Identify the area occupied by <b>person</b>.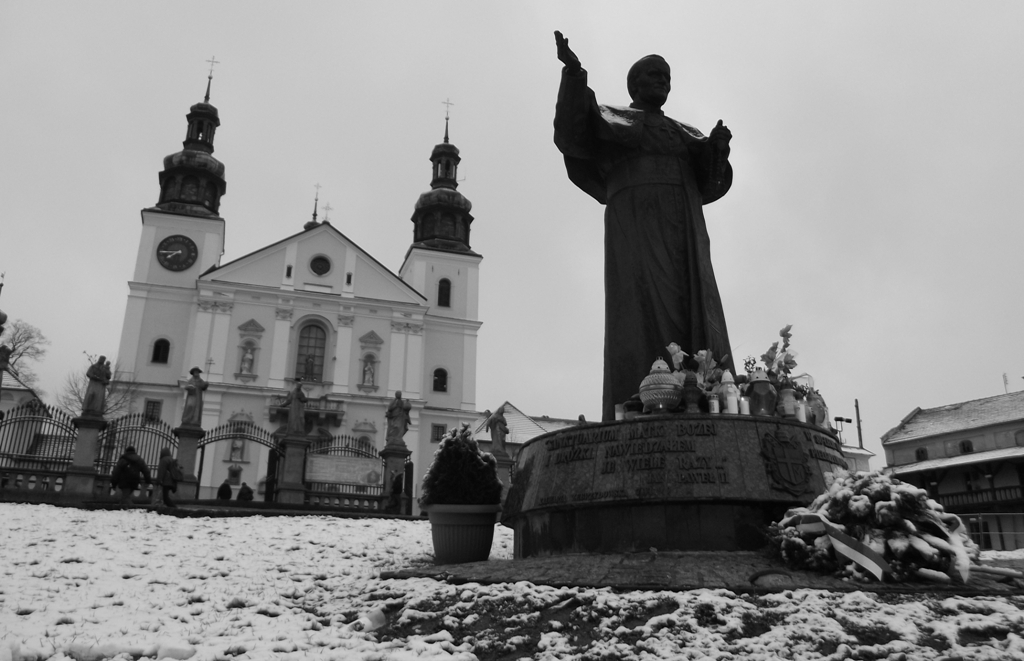
Area: Rect(547, 24, 758, 440).
